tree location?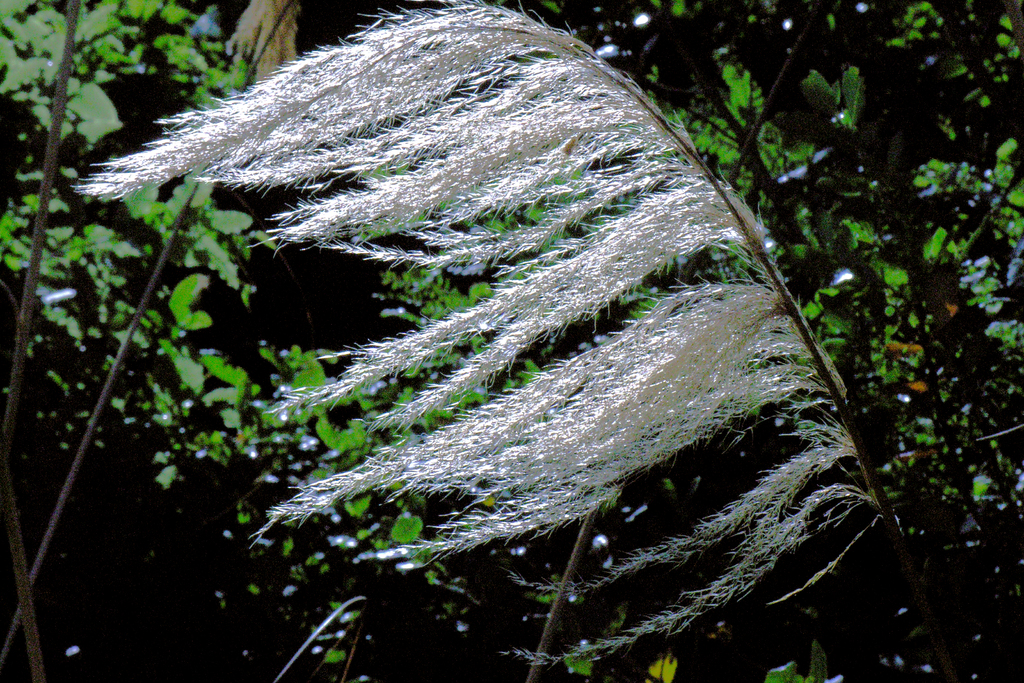
x1=24, y1=25, x2=950, y2=614
